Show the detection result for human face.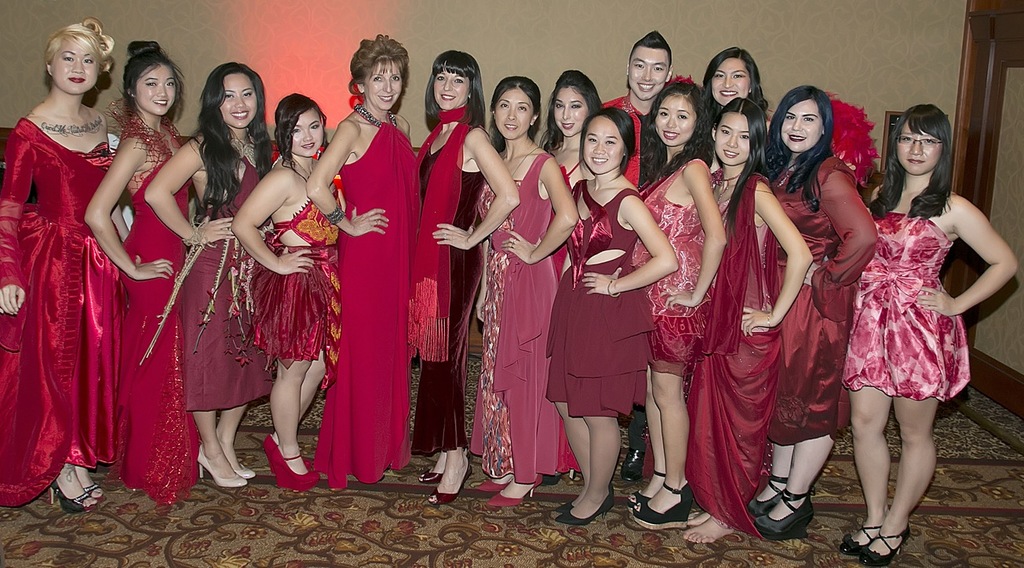
(left=53, top=42, right=97, bottom=95).
